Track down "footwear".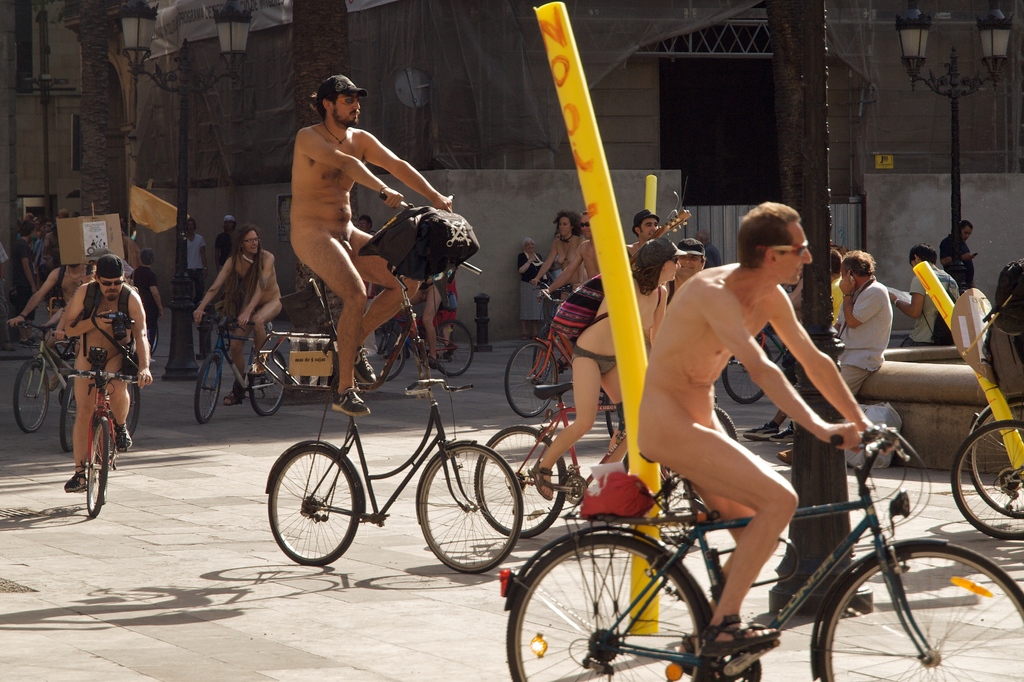
Tracked to <box>769,421,794,443</box>.
